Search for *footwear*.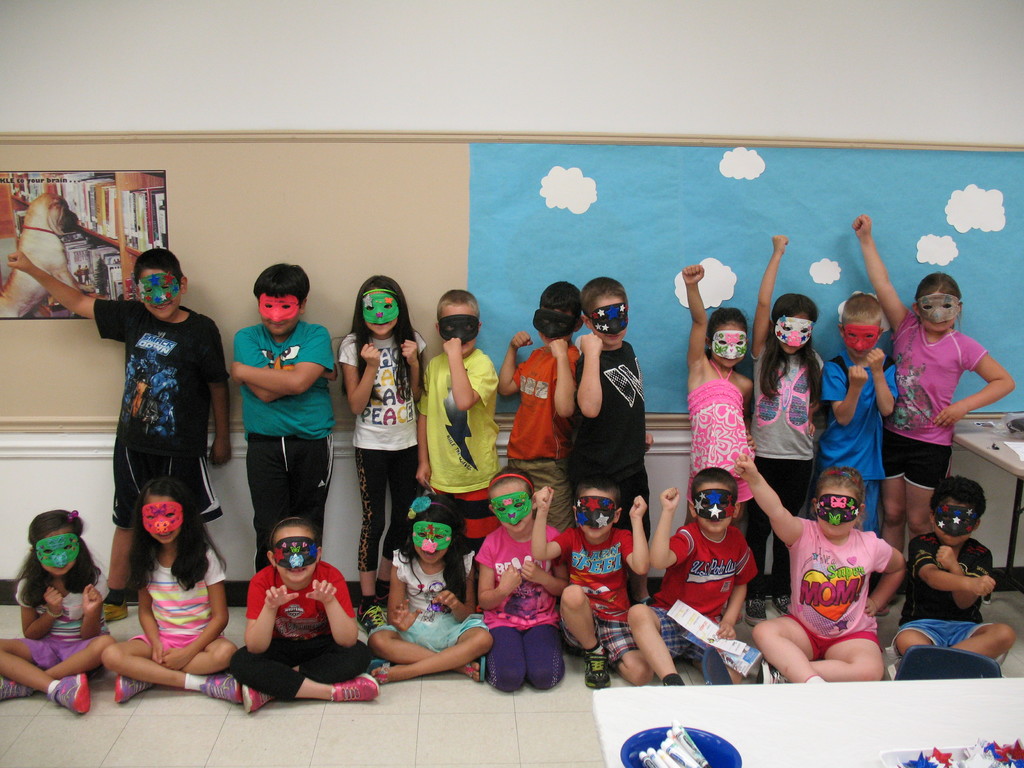
Found at {"left": 754, "top": 666, "right": 790, "bottom": 685}.
